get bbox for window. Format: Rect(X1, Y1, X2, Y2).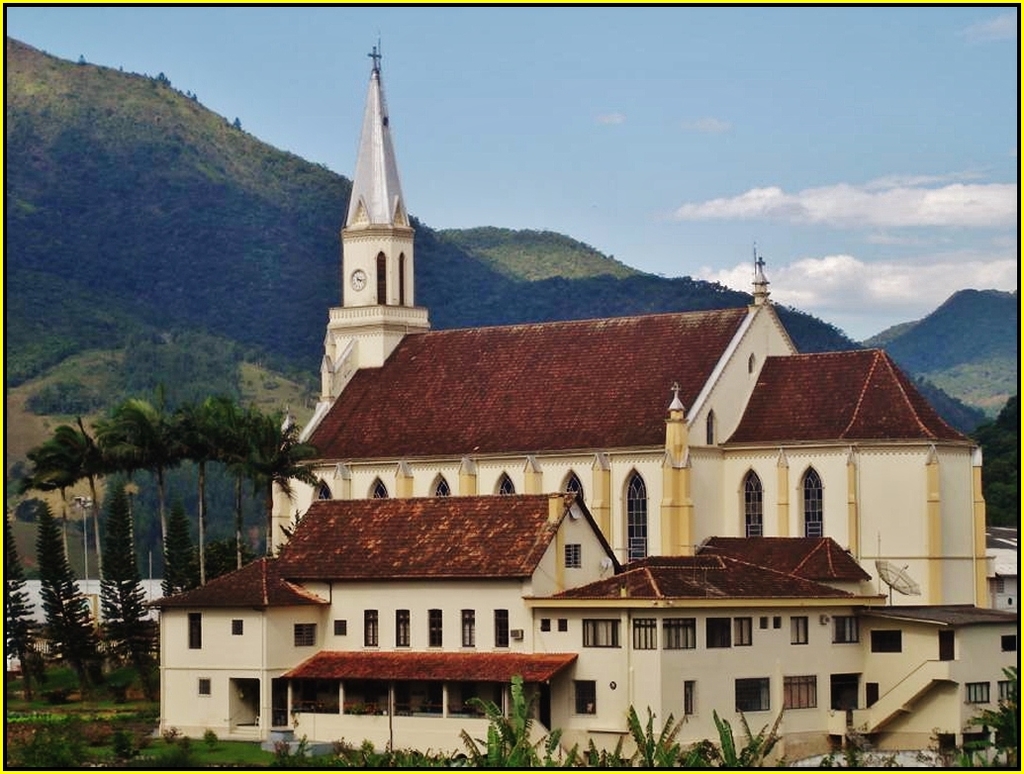
Rect(232, 619, 241, 633).
